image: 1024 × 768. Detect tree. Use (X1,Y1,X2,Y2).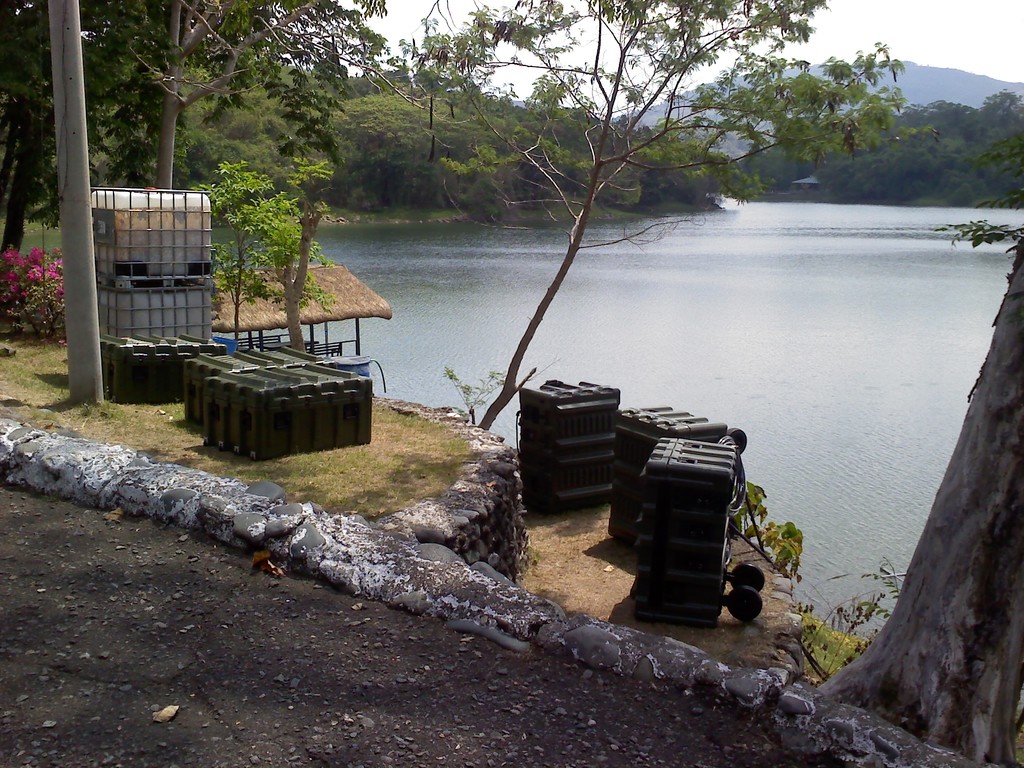
(816,206,1023,764).
